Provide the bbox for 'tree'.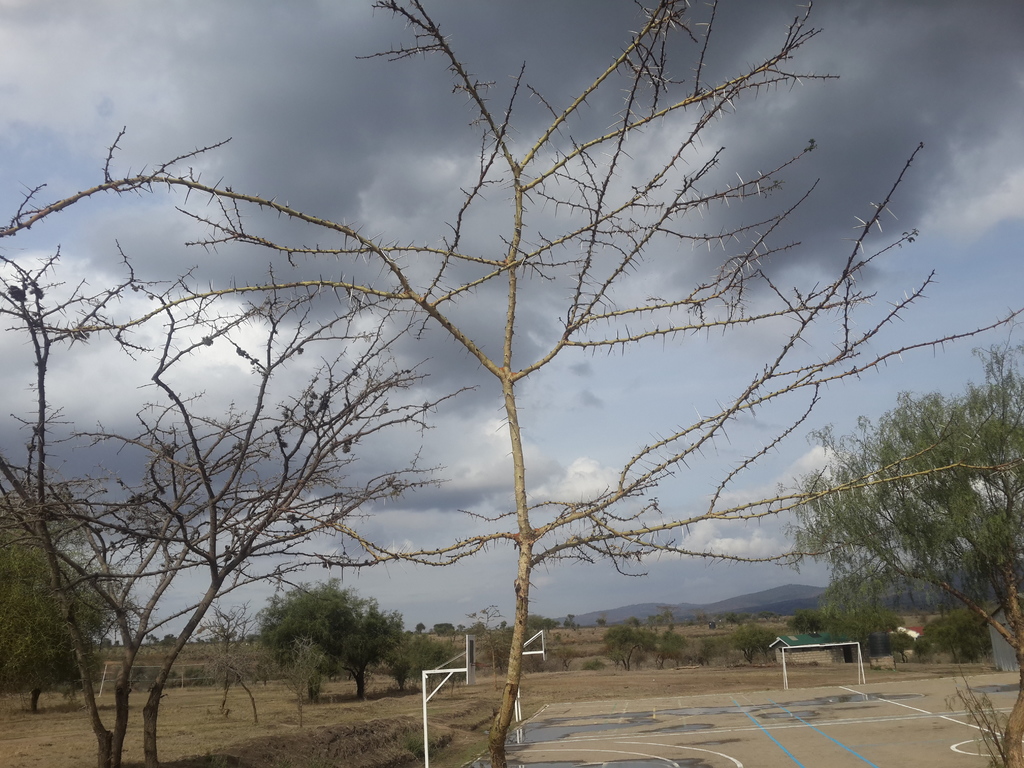
BBox(255, 570, 457, 701).
